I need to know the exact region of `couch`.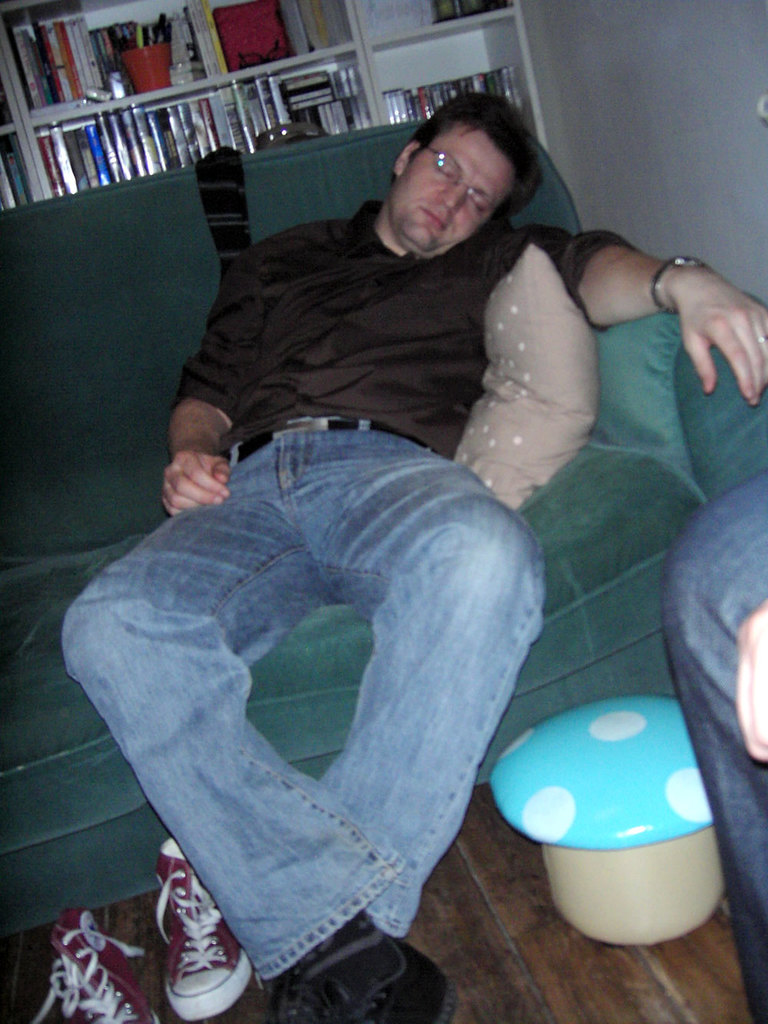
Region: 18 139 751 916.
